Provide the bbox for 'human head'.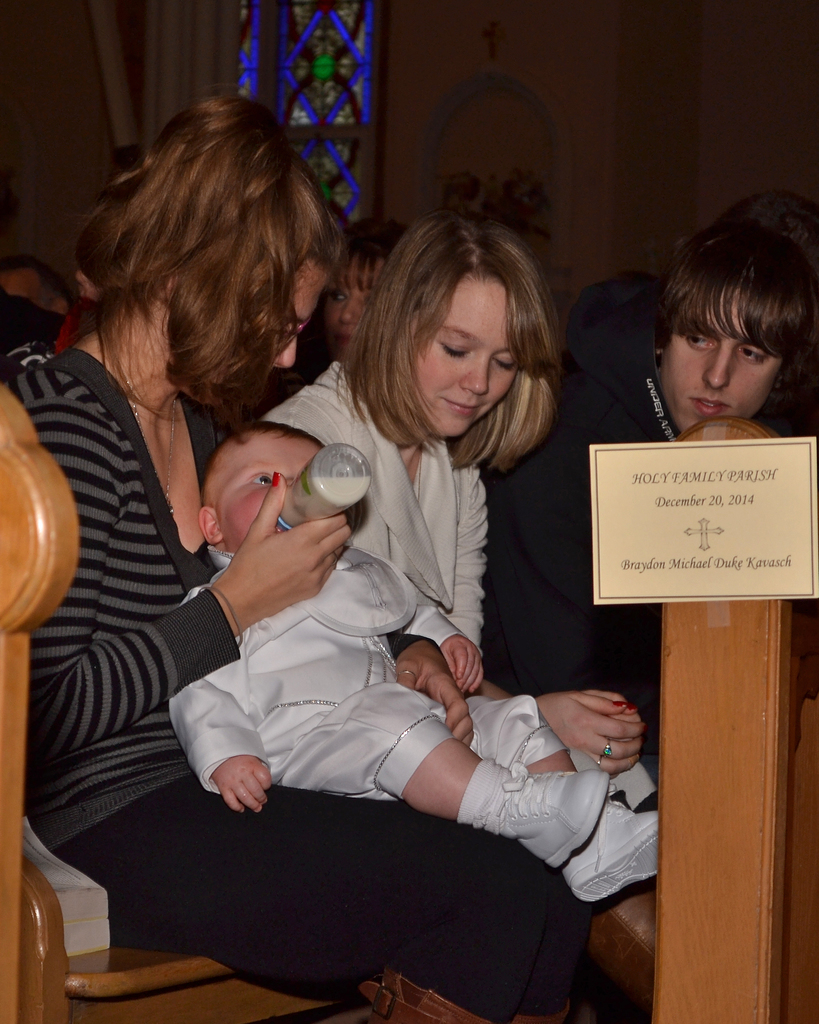
347 206 557 442.
